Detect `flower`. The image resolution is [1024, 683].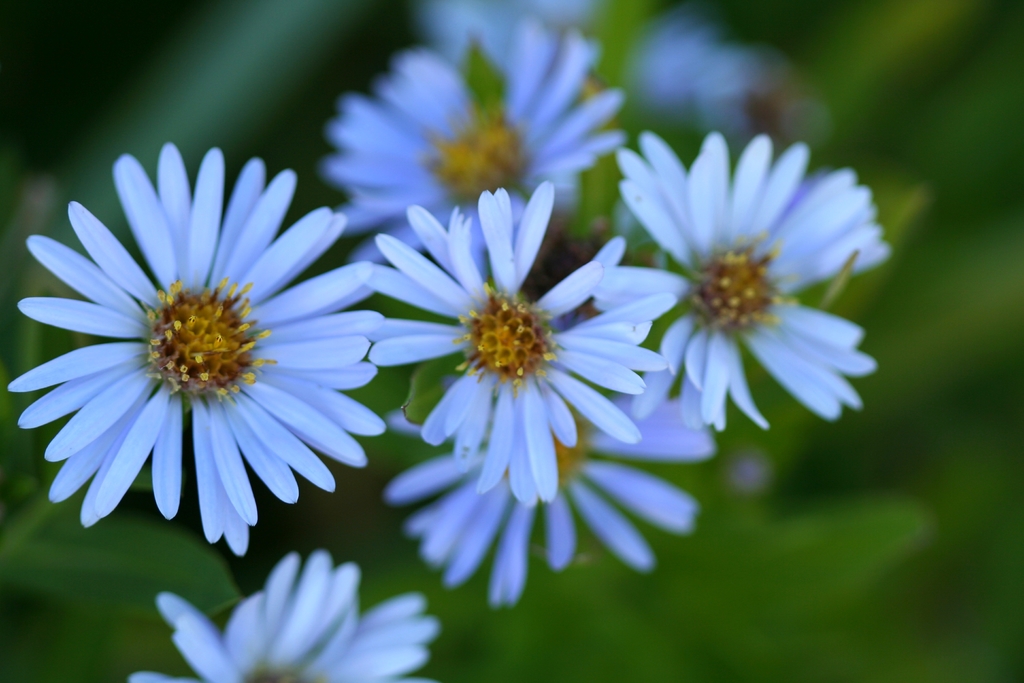
{"x1": 381, "y1": 400, "x2": 716, "y2": 610}.
